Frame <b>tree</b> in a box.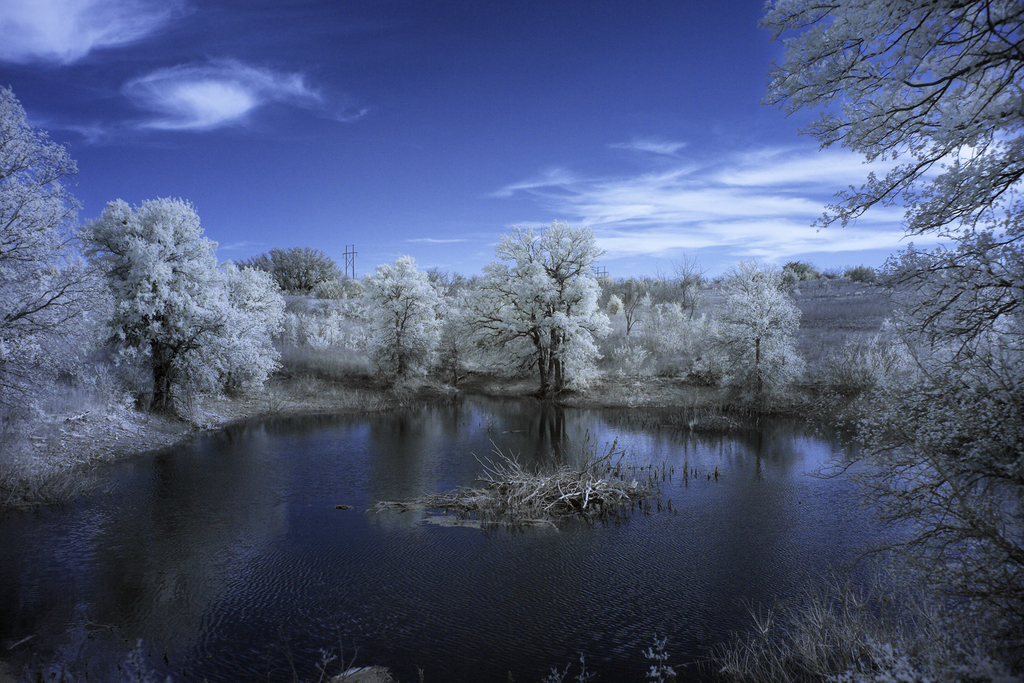
x1=502, y1=196, x2=611, y2=402.
